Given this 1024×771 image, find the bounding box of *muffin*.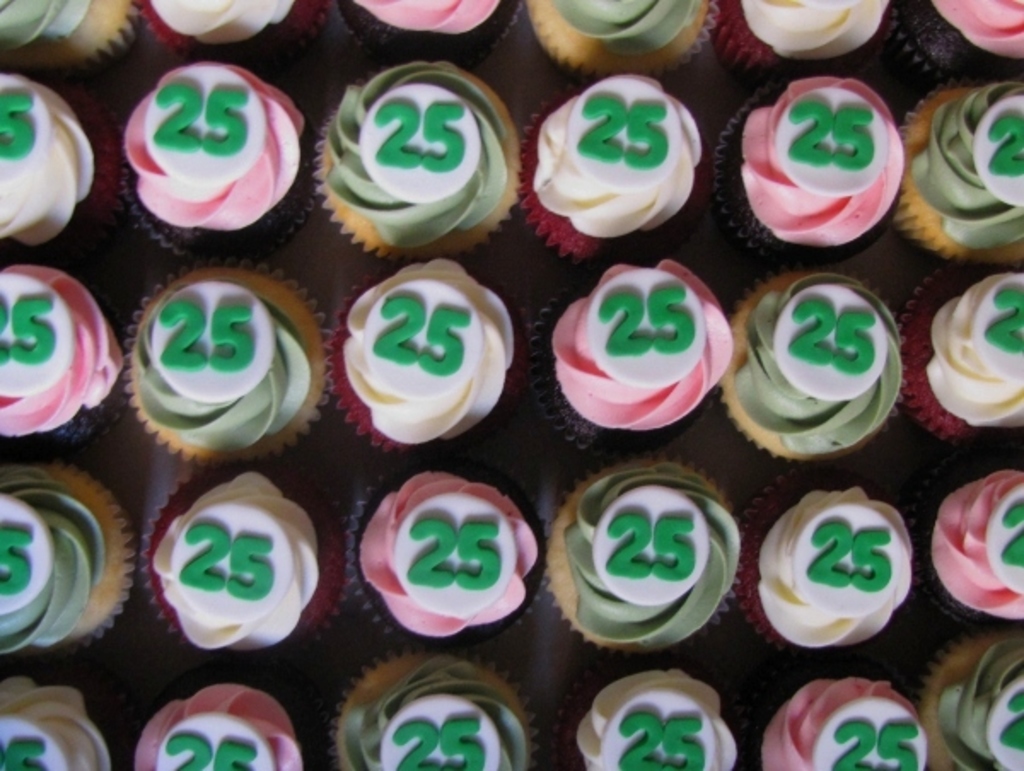
bbox=[884, 80, 1022, 268].
